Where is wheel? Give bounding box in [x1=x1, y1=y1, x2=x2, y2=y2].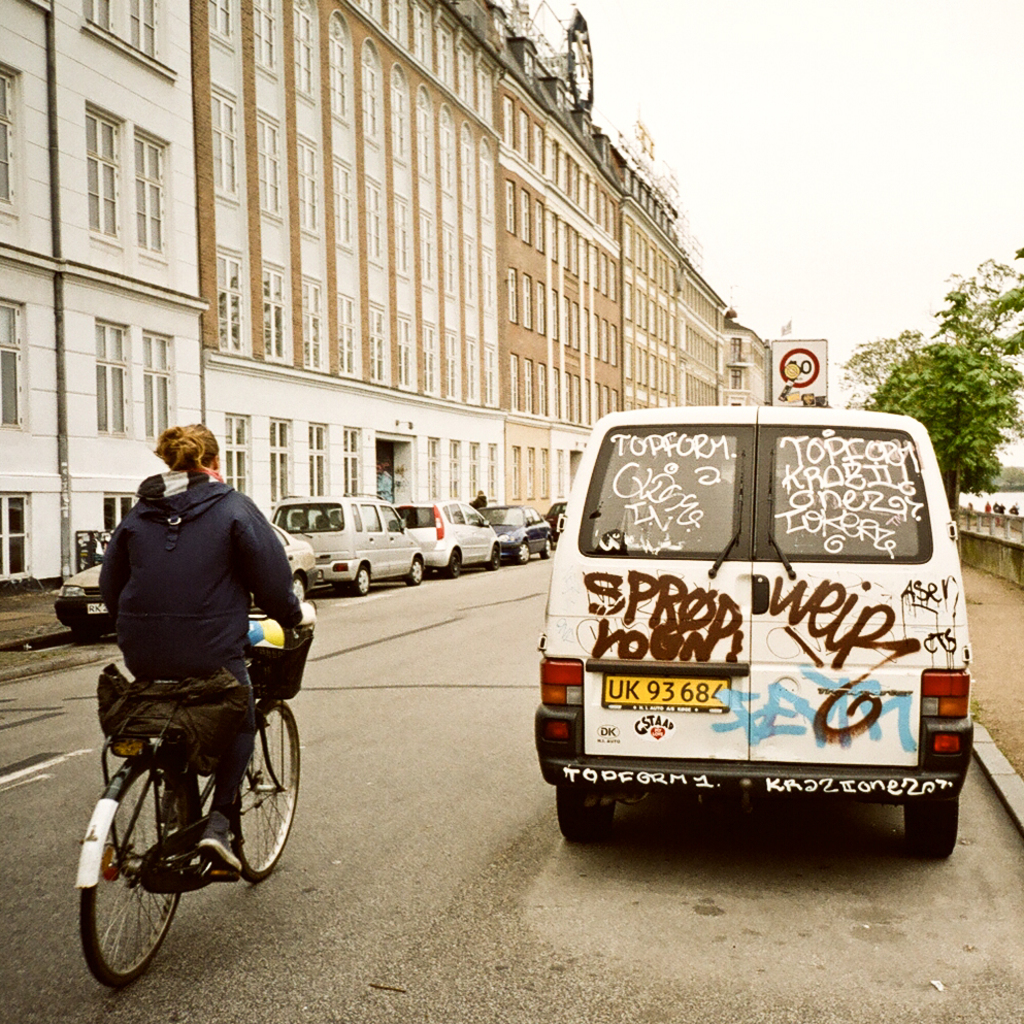
[x1=235, y1=709, x2=295, y2=880].
